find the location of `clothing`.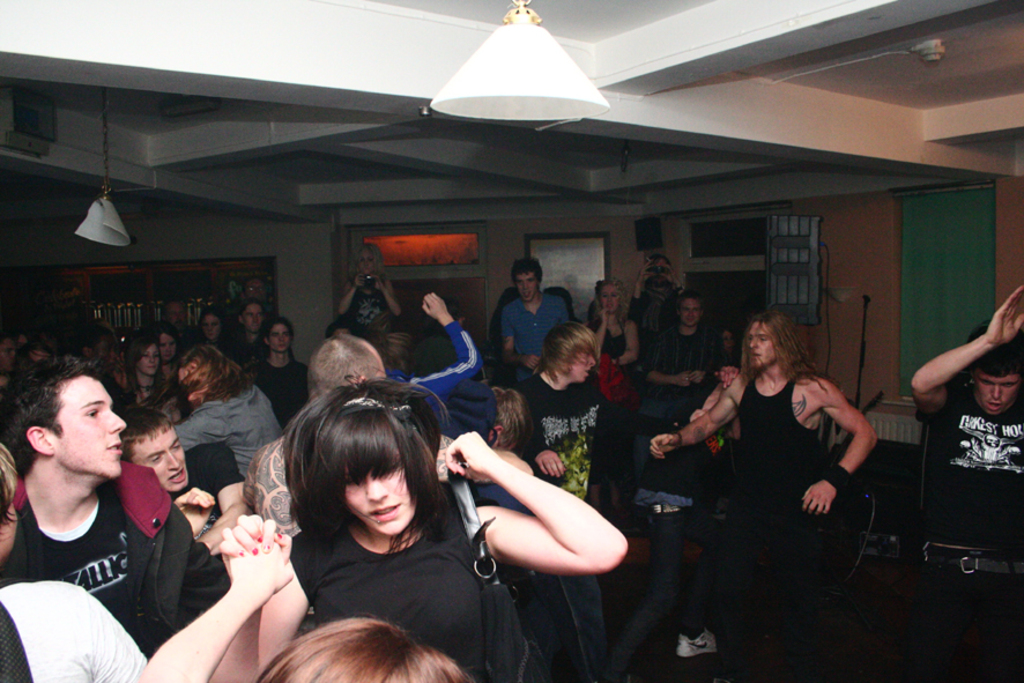
Location: Rect(184, 374, 298, 488).
